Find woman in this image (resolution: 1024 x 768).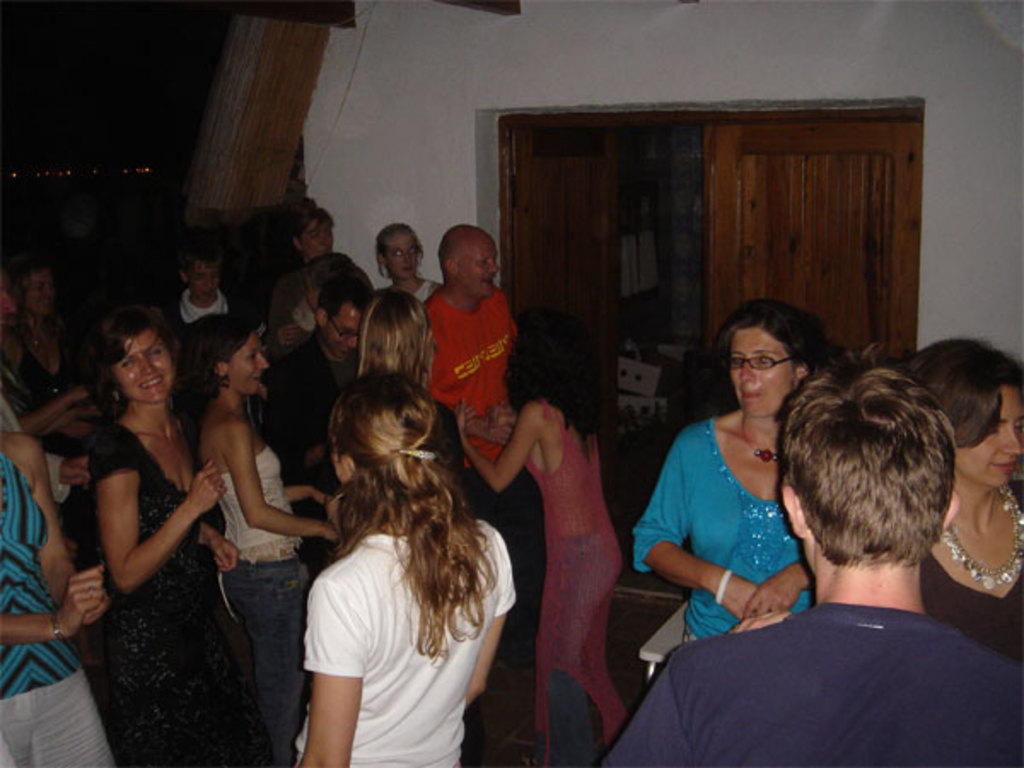
(174,316,348,766).
